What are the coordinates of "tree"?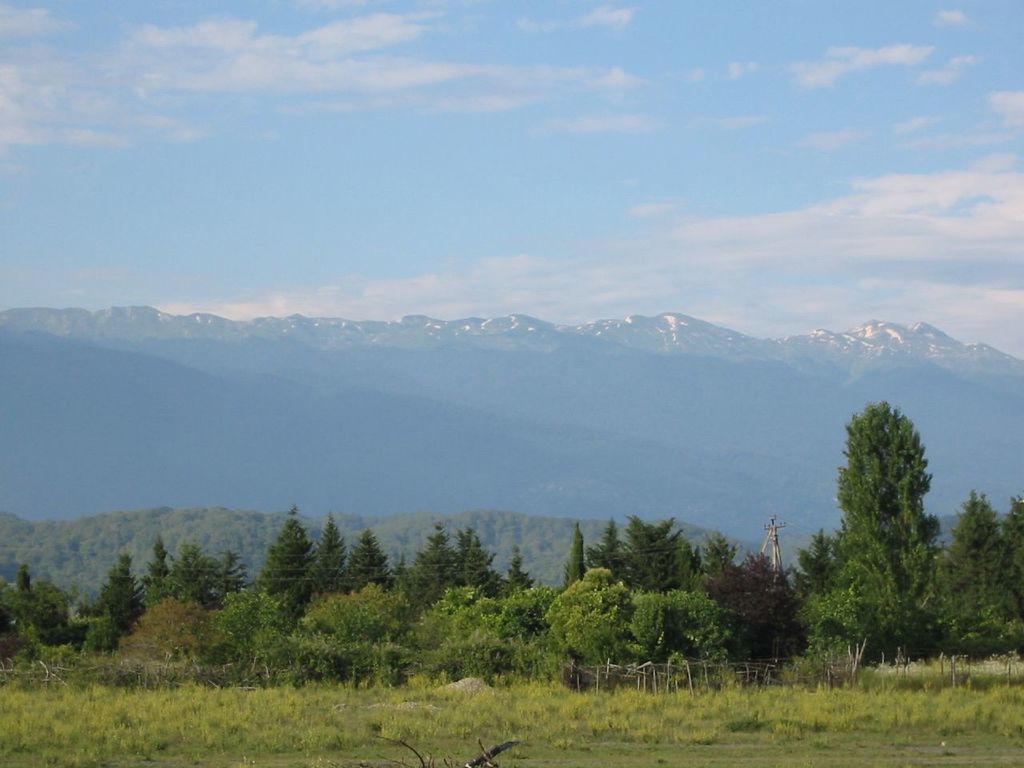
crop(691, 538, 806, 678).
